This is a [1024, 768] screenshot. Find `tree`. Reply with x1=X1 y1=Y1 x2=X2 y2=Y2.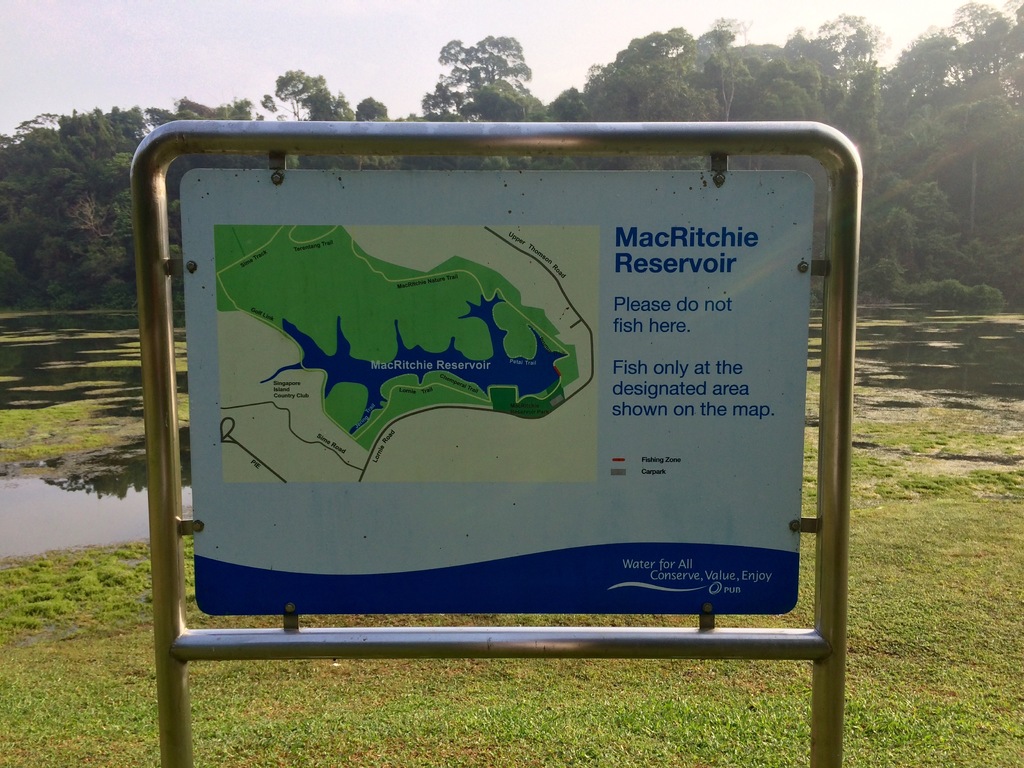
x1=166 y1=86 x2=250 y2=245.
